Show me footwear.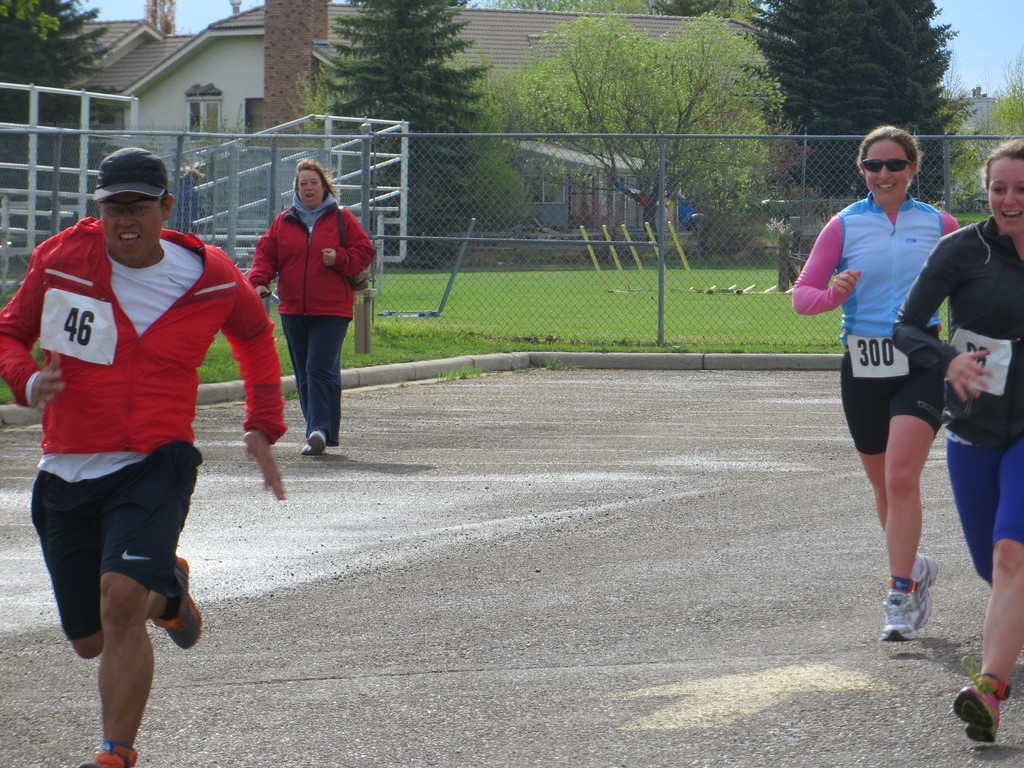
footwear is here: (left=159, top=559, right=205, bottom=648).
